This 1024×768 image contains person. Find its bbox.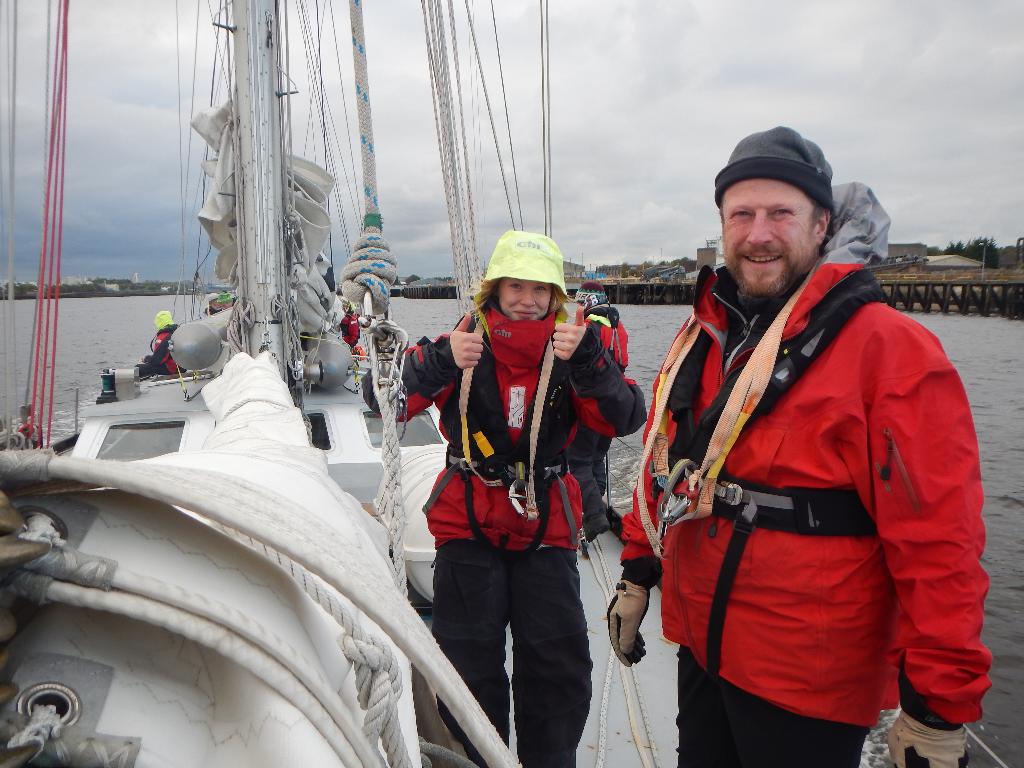
region(399, 225, 650, 766).
